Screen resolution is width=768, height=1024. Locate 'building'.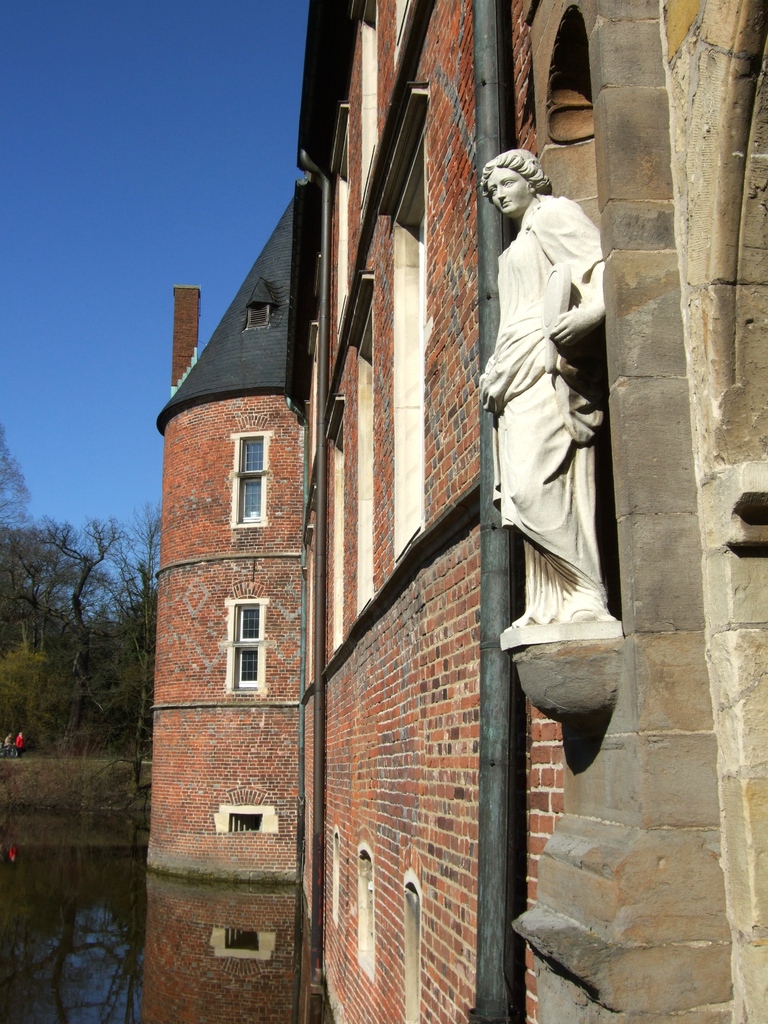
rect(145, 0, 767, 1023).
